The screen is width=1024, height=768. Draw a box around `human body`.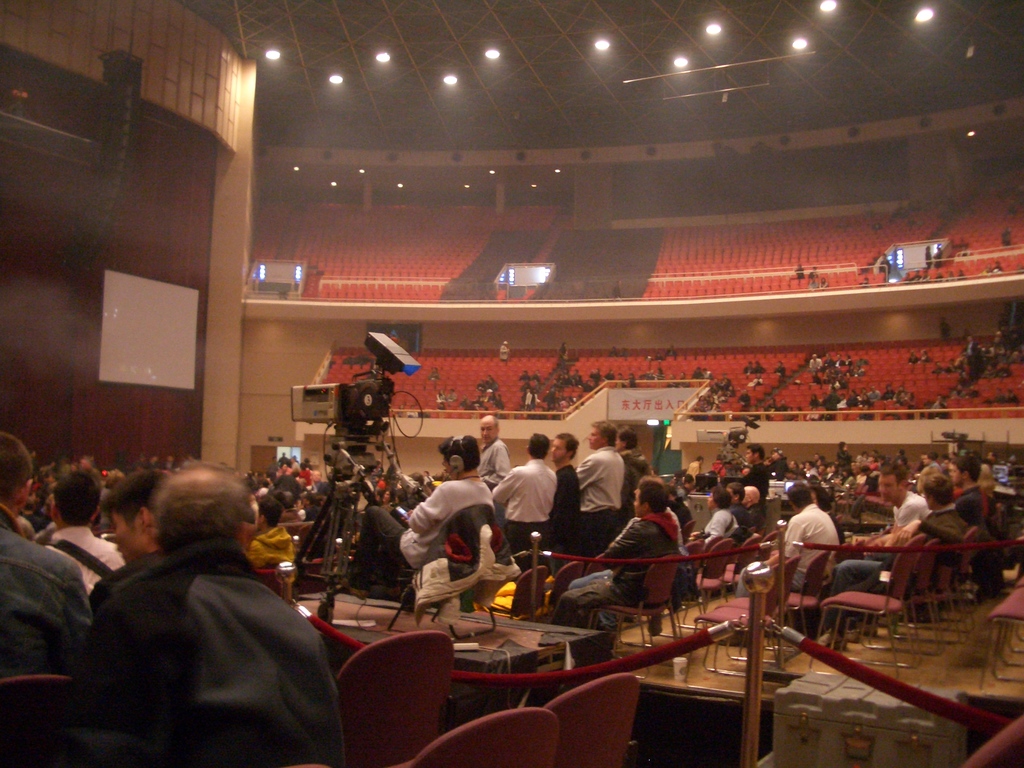
detection(622, 450, 646, 523).
